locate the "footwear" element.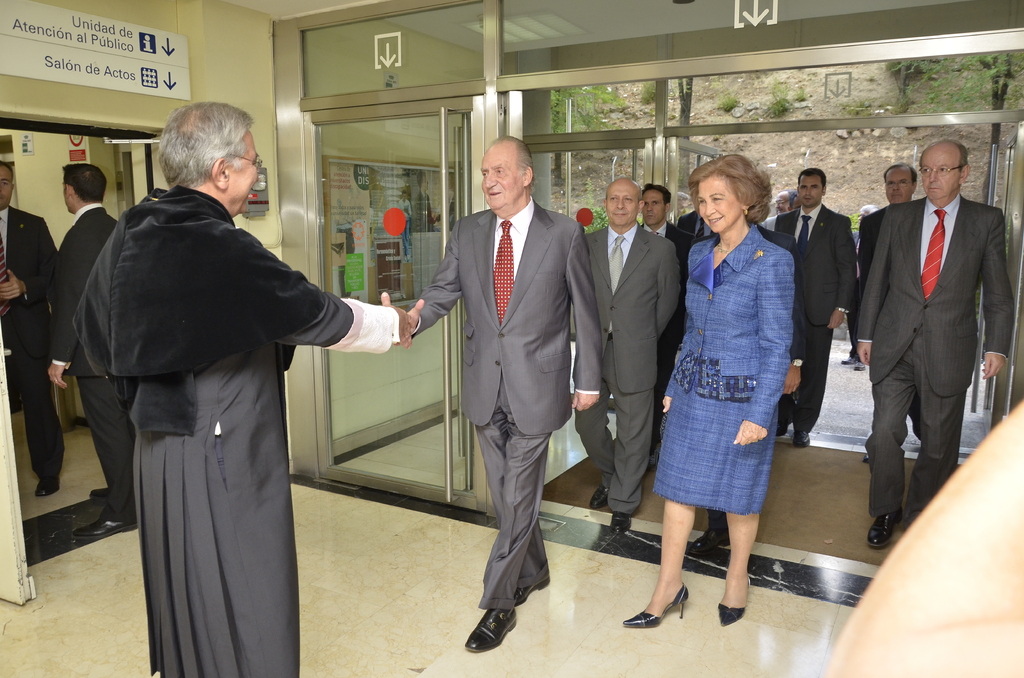
Element bbox: (left=588, top=485, right=607, bottom=508).
